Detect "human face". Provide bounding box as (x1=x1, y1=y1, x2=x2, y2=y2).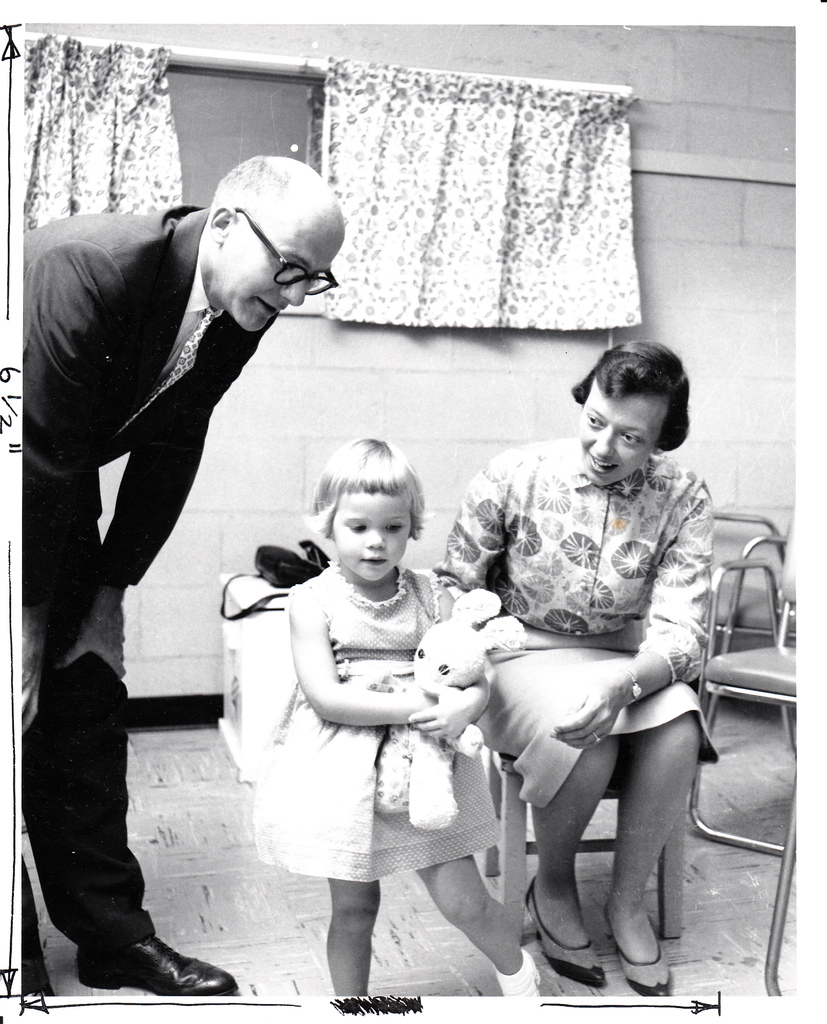
(x1=214, y1=216, x2=335, y2=328).
